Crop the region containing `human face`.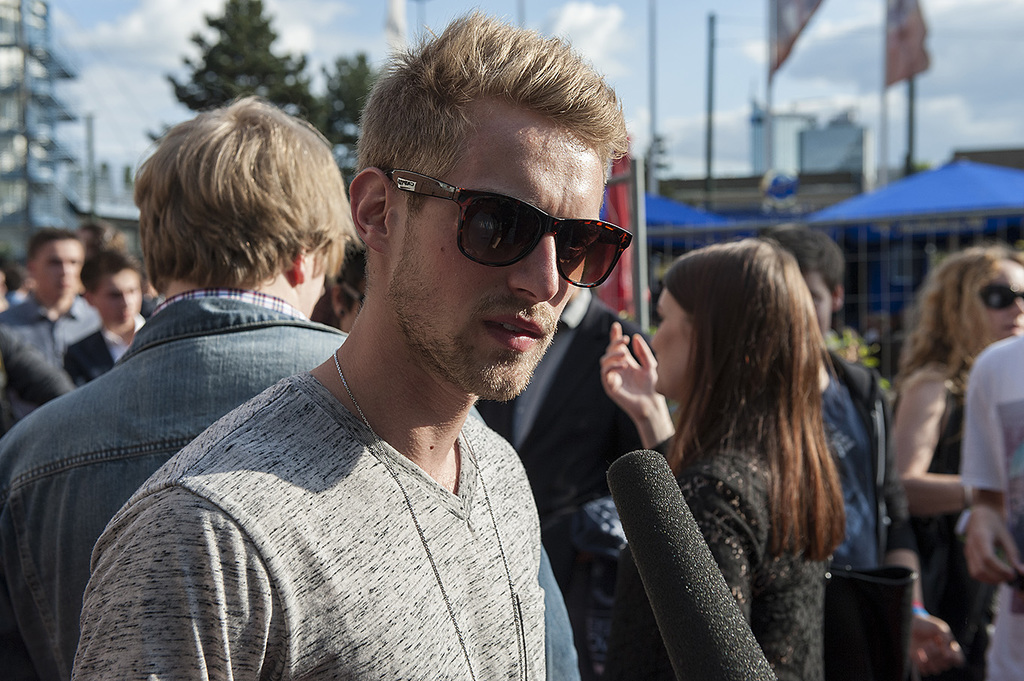
Crop region: bbox=(97, 271, 144, 331).
